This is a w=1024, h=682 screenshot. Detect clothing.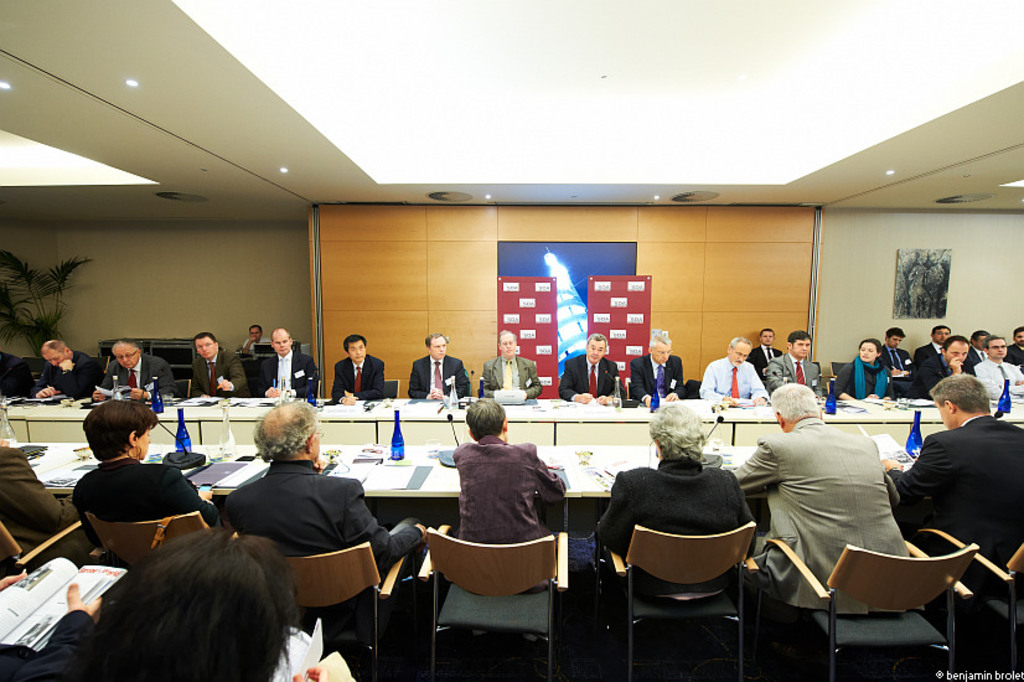
(left=244, top=346, right=320, bottom=394).
